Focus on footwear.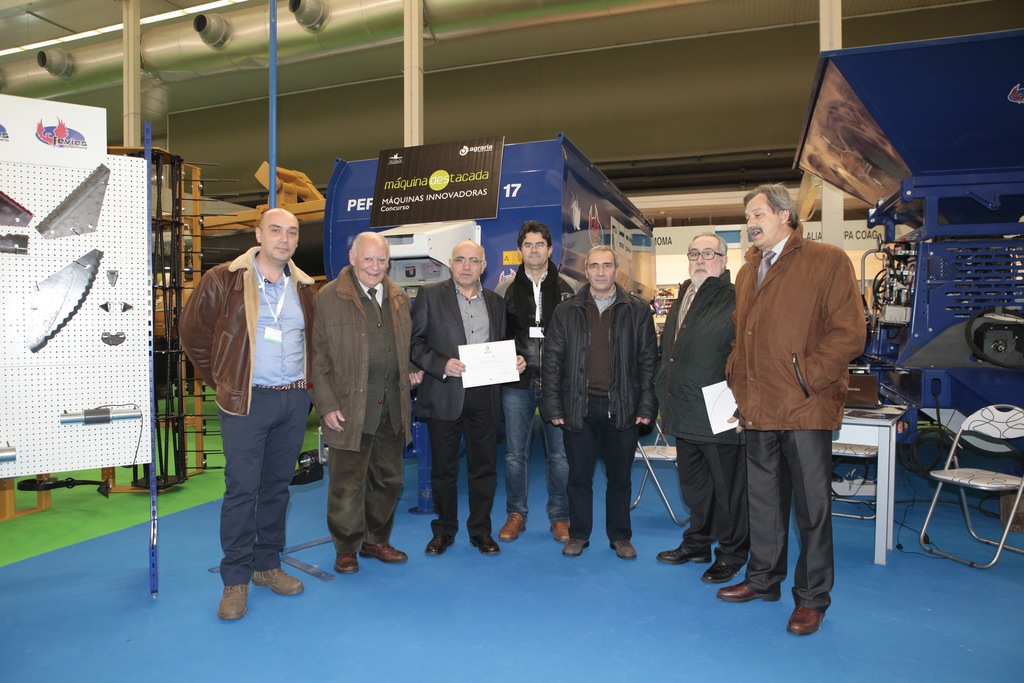
Focused at select_region(657, 541, 712, 566).
